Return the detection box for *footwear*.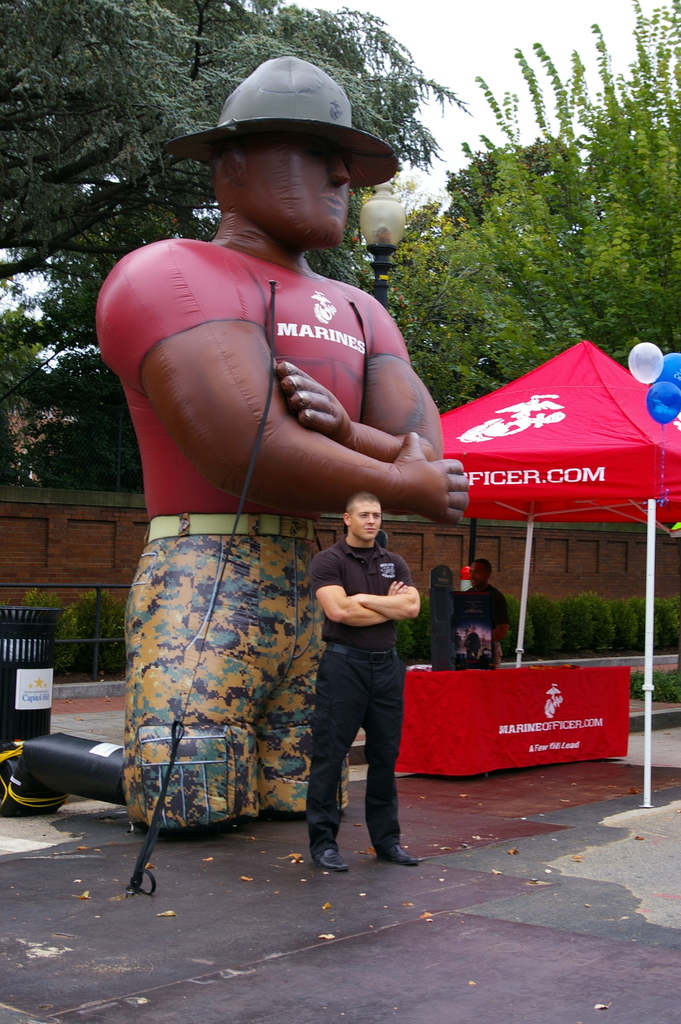
x1=317 y1=847 x2=349 y2=868.
